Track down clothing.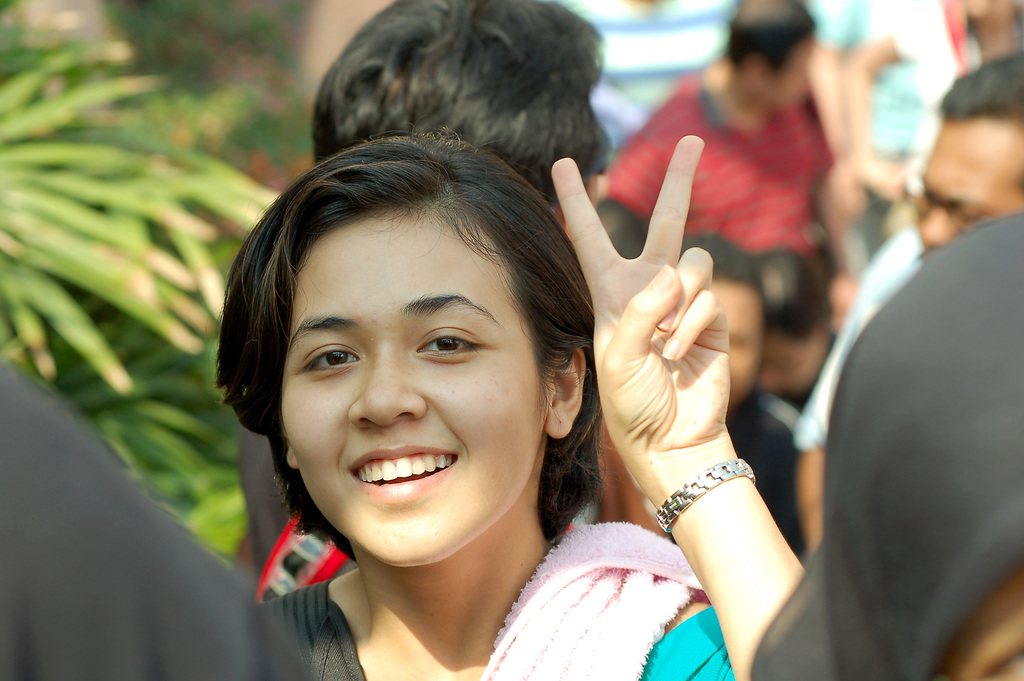
Tracked to x1=673, y1=54, x2=841, y2=283.
